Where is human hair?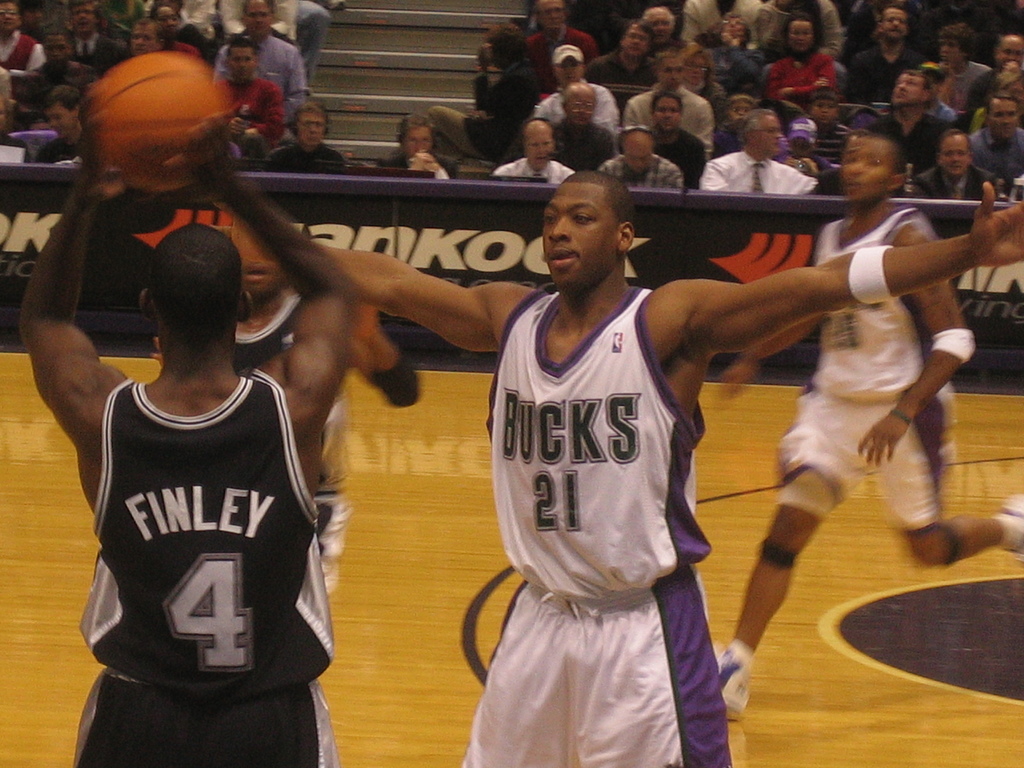
box(625, 19, 652, 38).
